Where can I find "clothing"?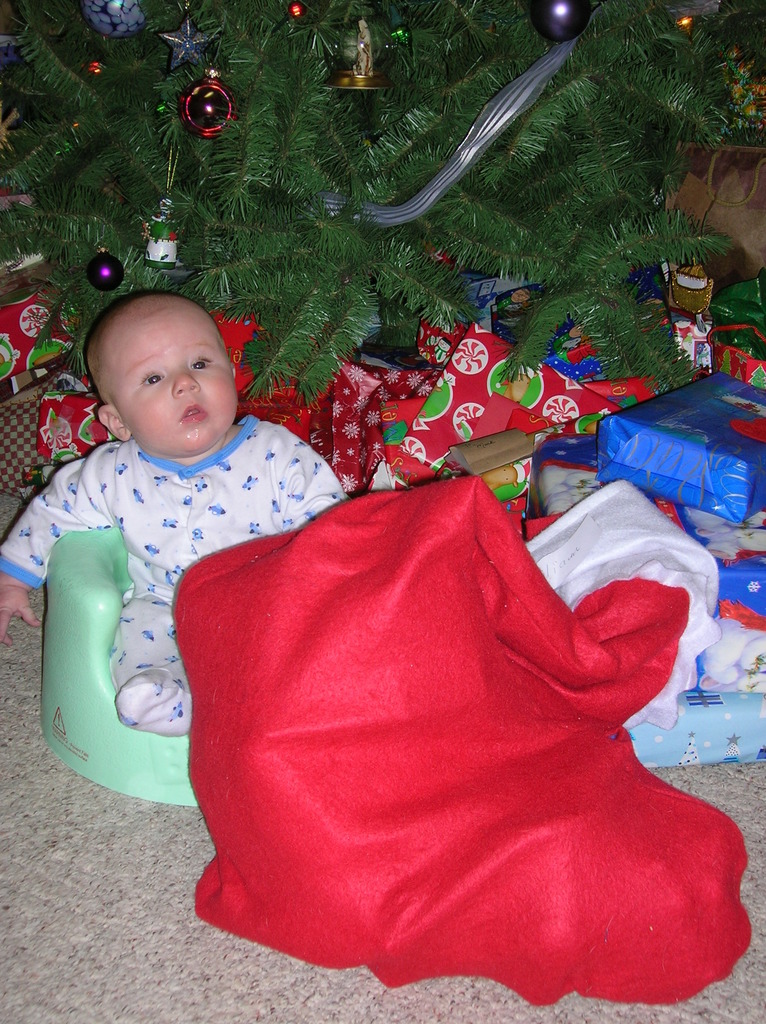
You can find it at (0, 436, 353, 736).
